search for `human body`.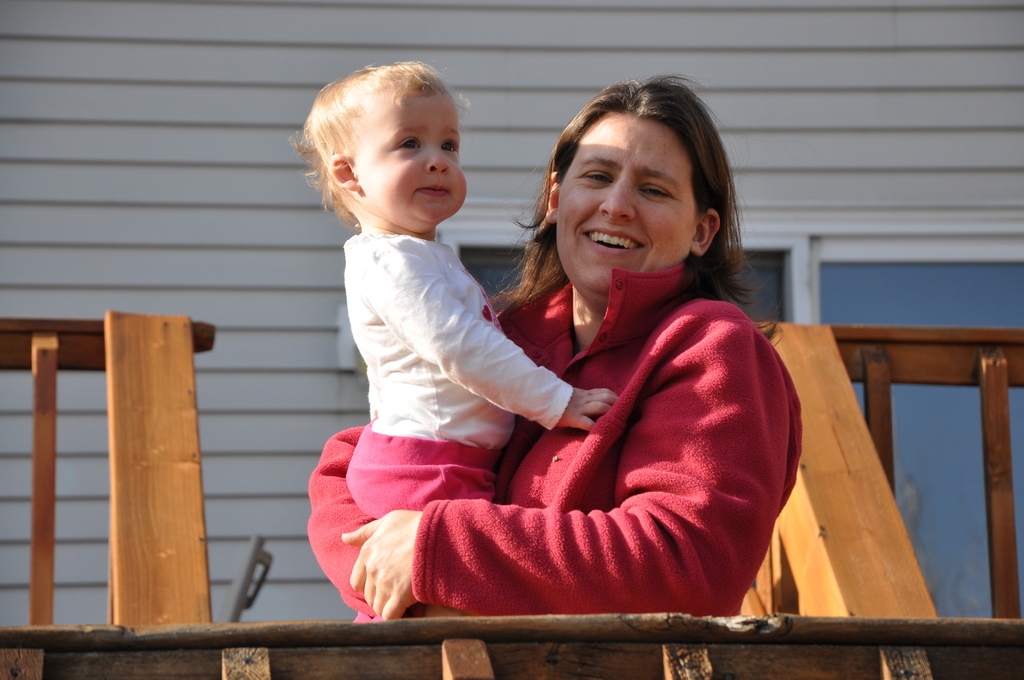
Found at x1=294, y1=63, x2=623, y2=629.
